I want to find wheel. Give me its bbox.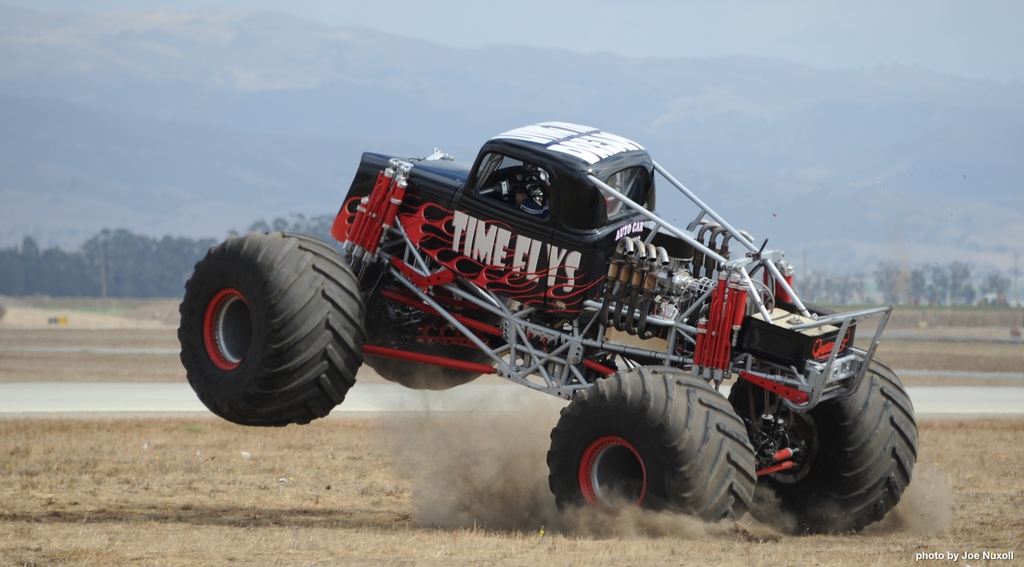
rect(175, 228, 366, 429).
